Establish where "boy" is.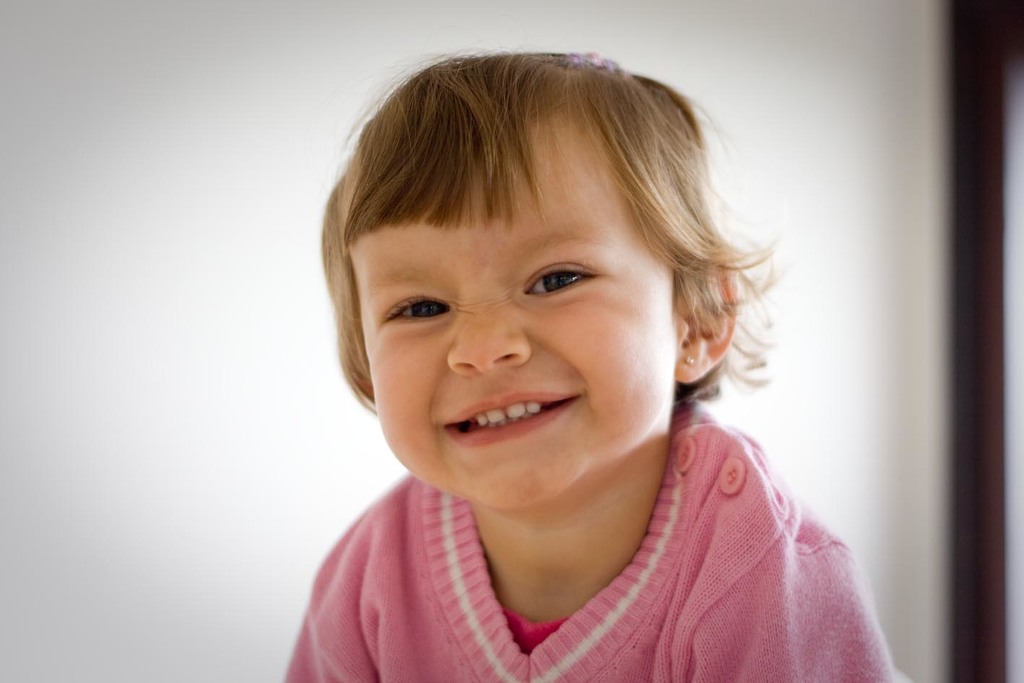
Established at crop(272, 27, 863, 682).
